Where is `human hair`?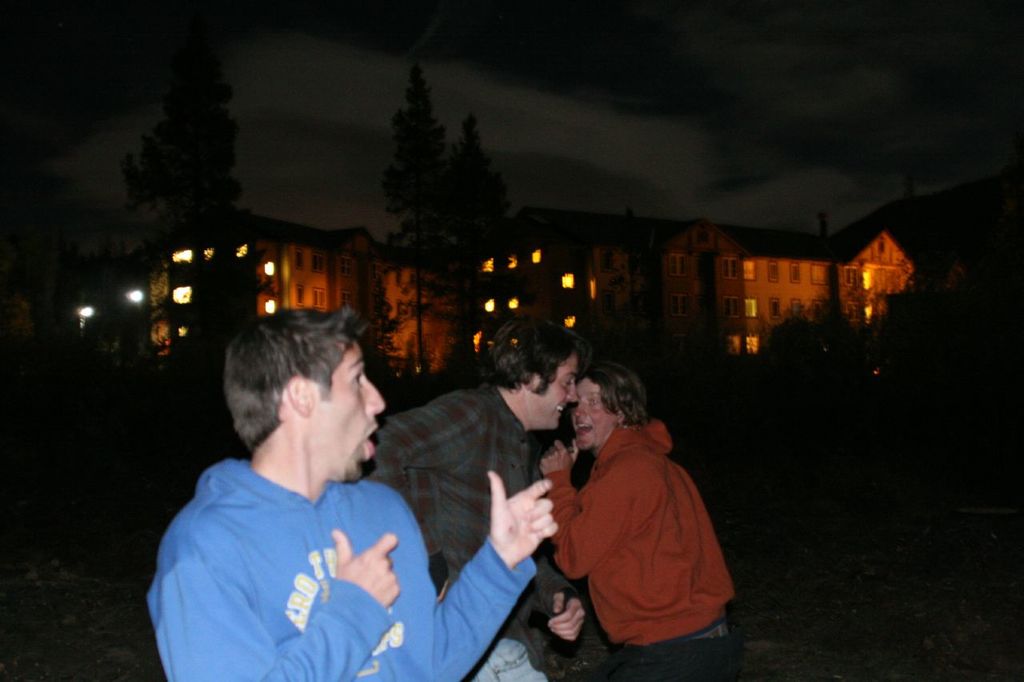
l=222, t=301, r=363, b=454.
